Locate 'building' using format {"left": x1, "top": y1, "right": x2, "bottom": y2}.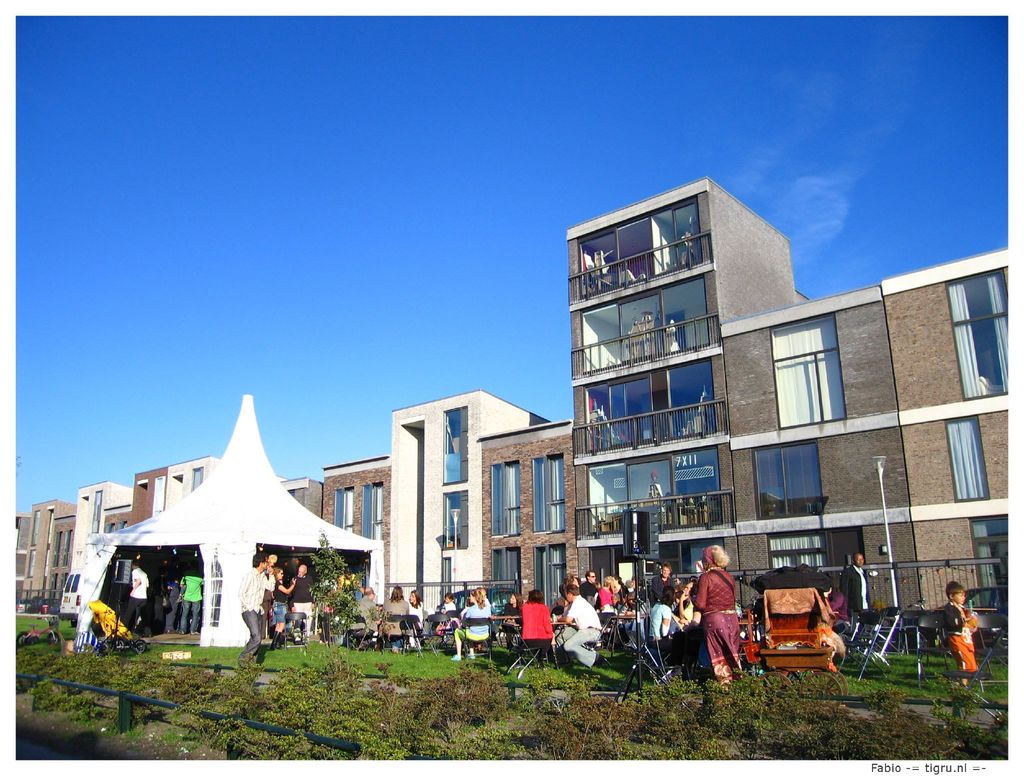
{"left": 396, "top": 420, "right": 584, "bottom": 607}.
